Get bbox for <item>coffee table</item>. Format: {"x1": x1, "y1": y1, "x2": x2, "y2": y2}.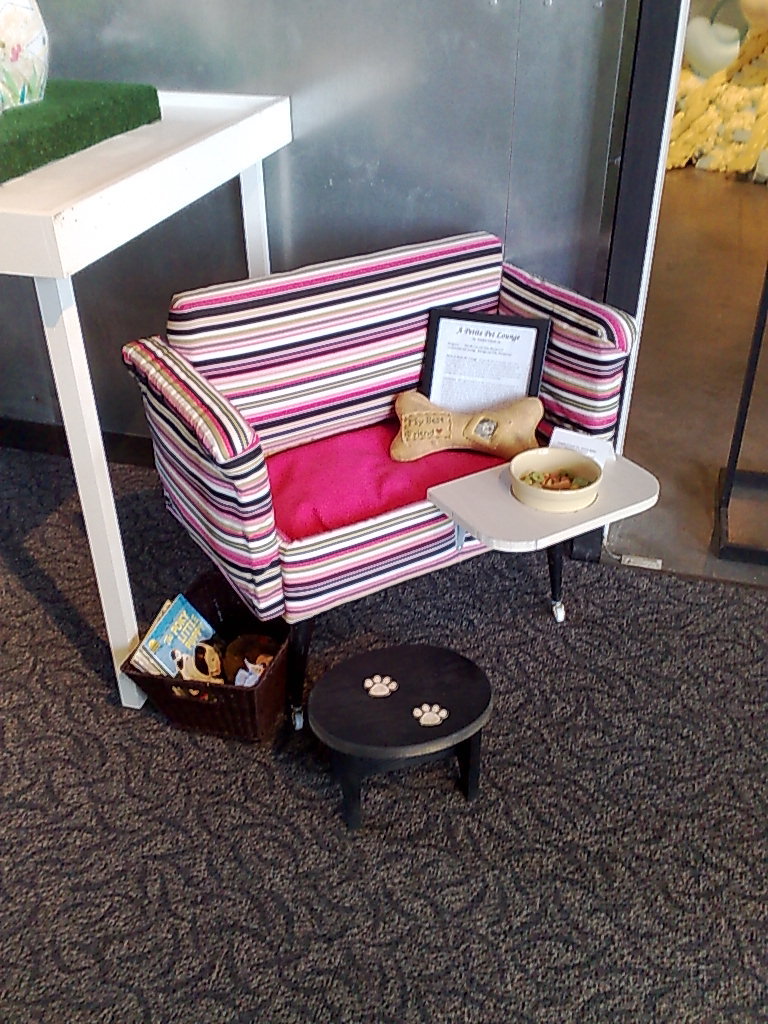
{"x1": 274, "y1": 619, "x2": 520, "y2": 821}.
